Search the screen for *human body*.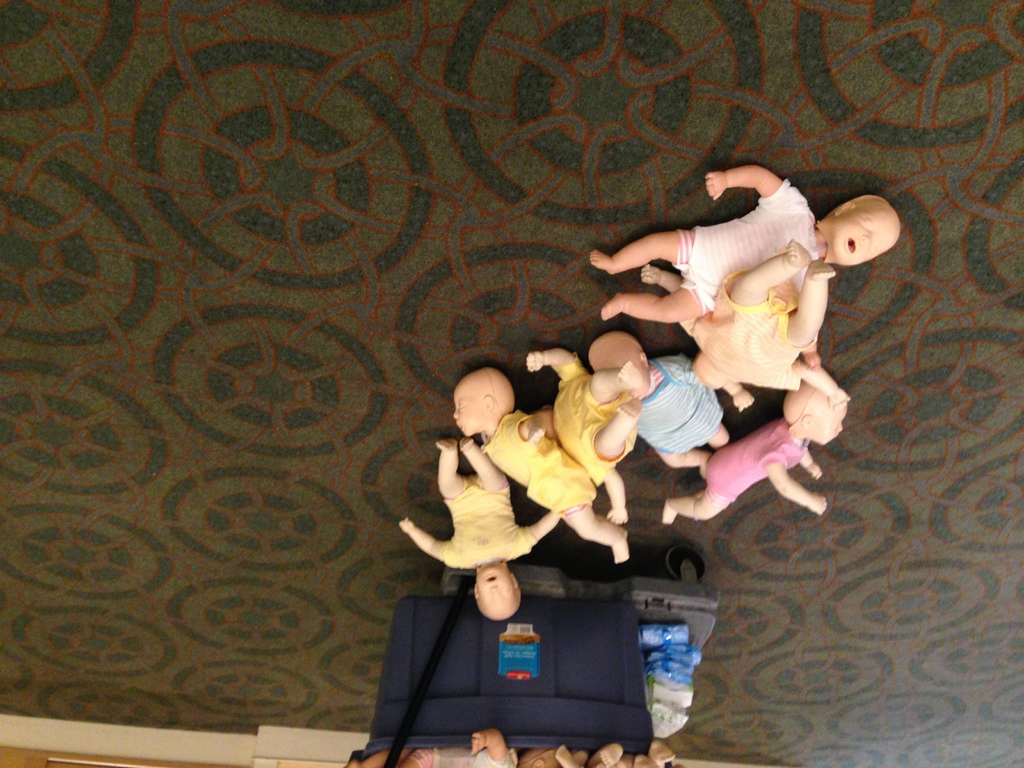
Found at 472 417 634 564.
